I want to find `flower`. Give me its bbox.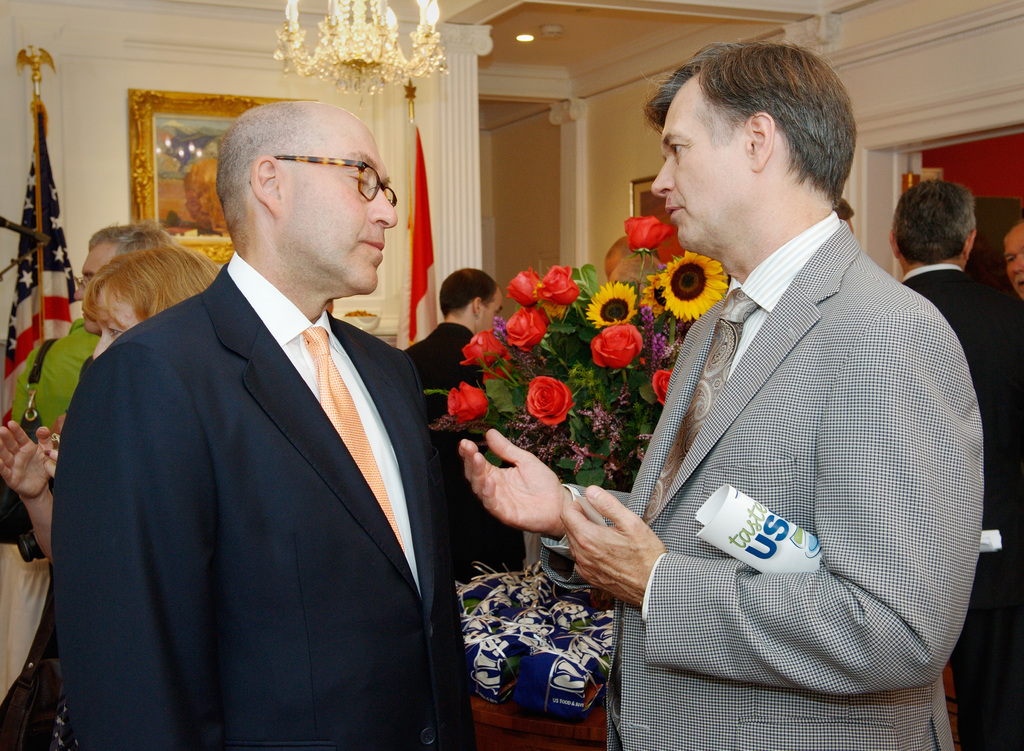
<box>641,275,666,319</box>.
